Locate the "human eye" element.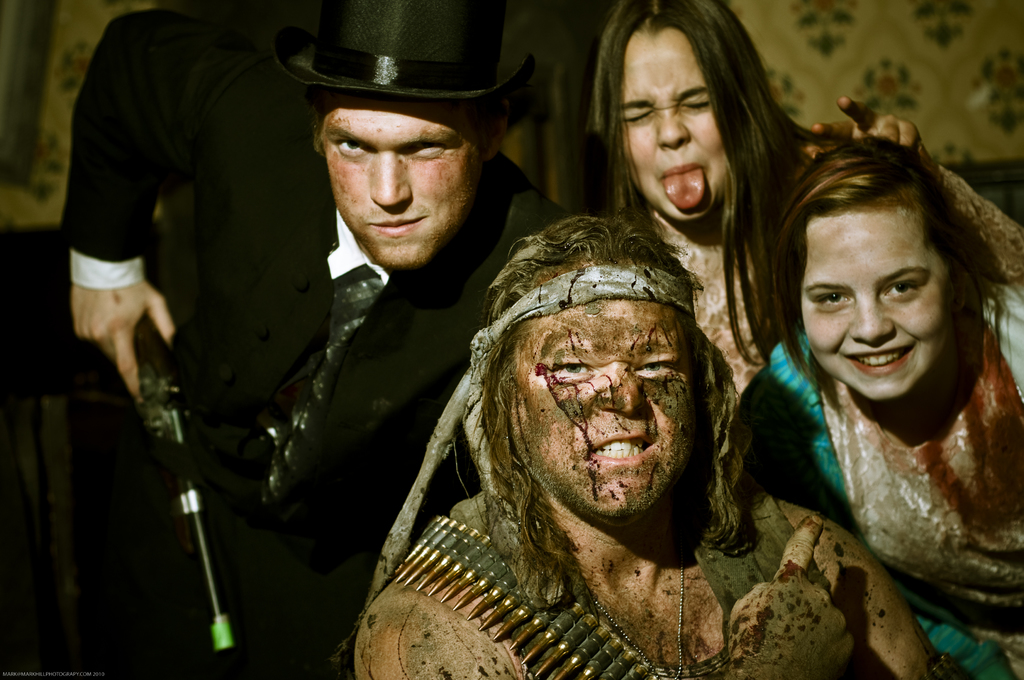
Element bbox: Rect(404, 143, 444, 160).
